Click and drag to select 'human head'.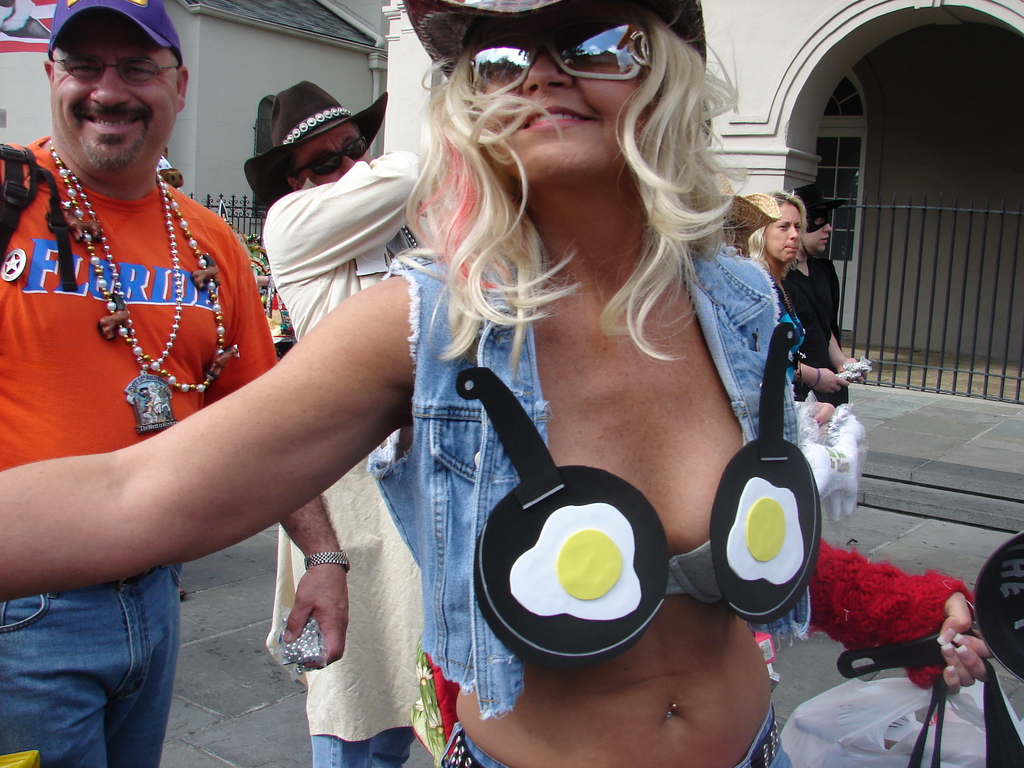
Selection: crop(806, 190, 836, 253).
